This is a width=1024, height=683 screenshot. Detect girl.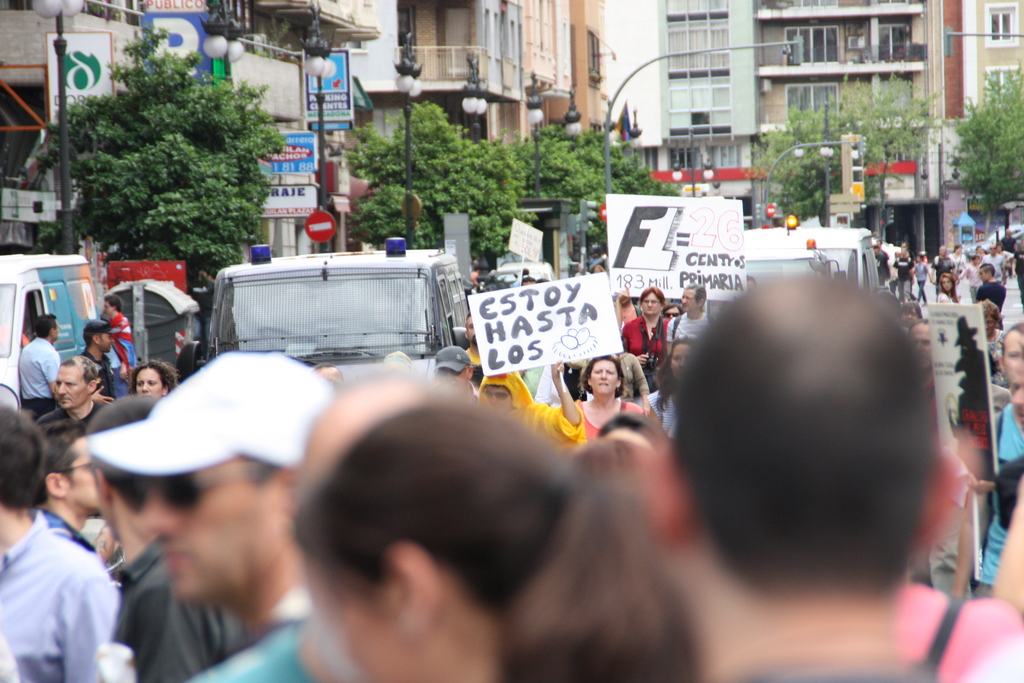
(644, 338, 697, 435).
